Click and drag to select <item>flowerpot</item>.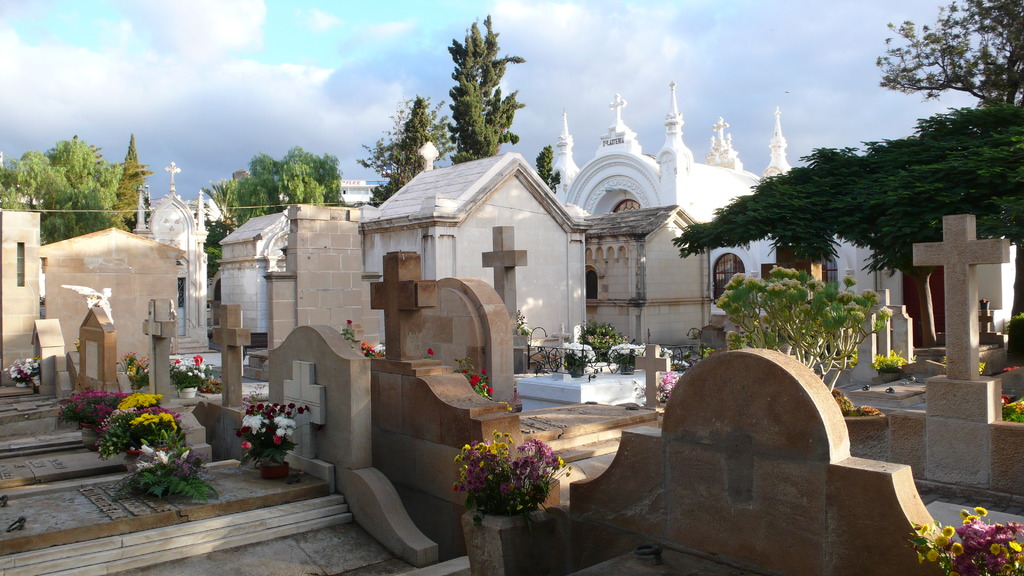
Selection: detection(261, 461, 287, 481).
